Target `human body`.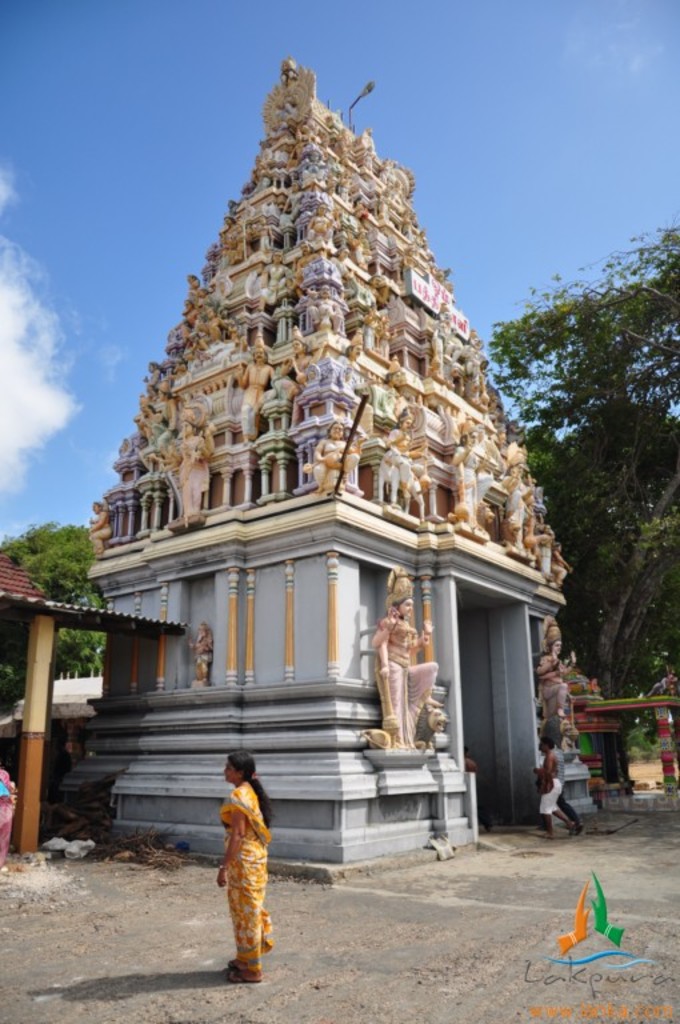
Target region: bbox=[372, 607, 441, 741].
